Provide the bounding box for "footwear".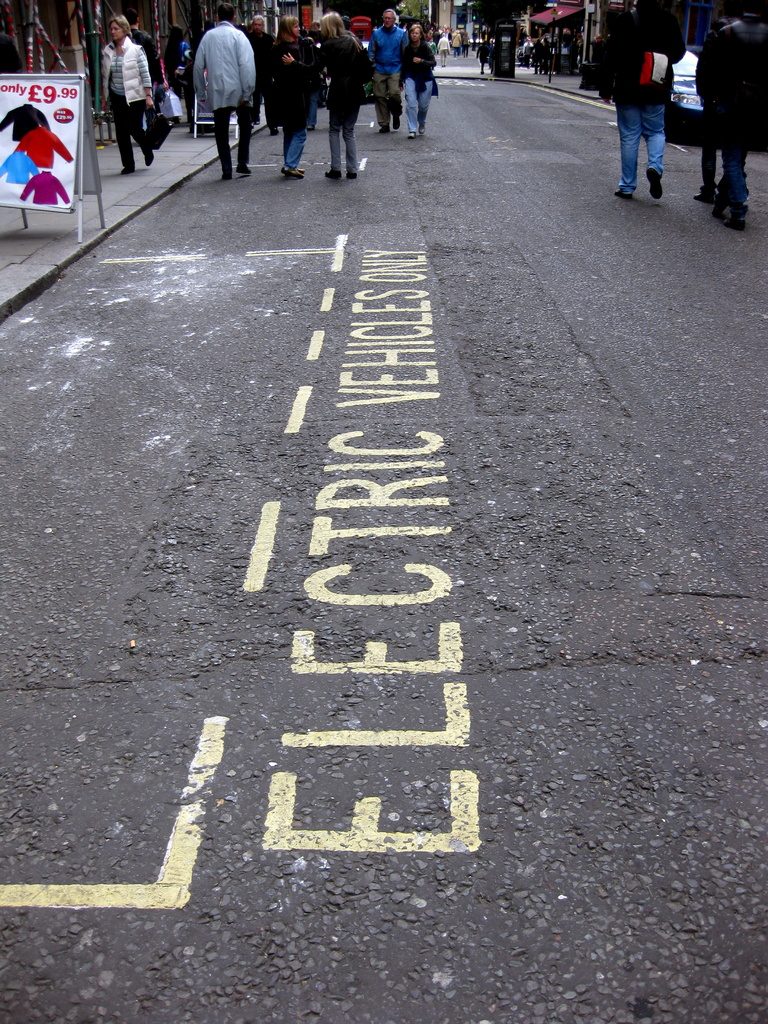
(x1=144, y1=149, x2=158, y2=165).
